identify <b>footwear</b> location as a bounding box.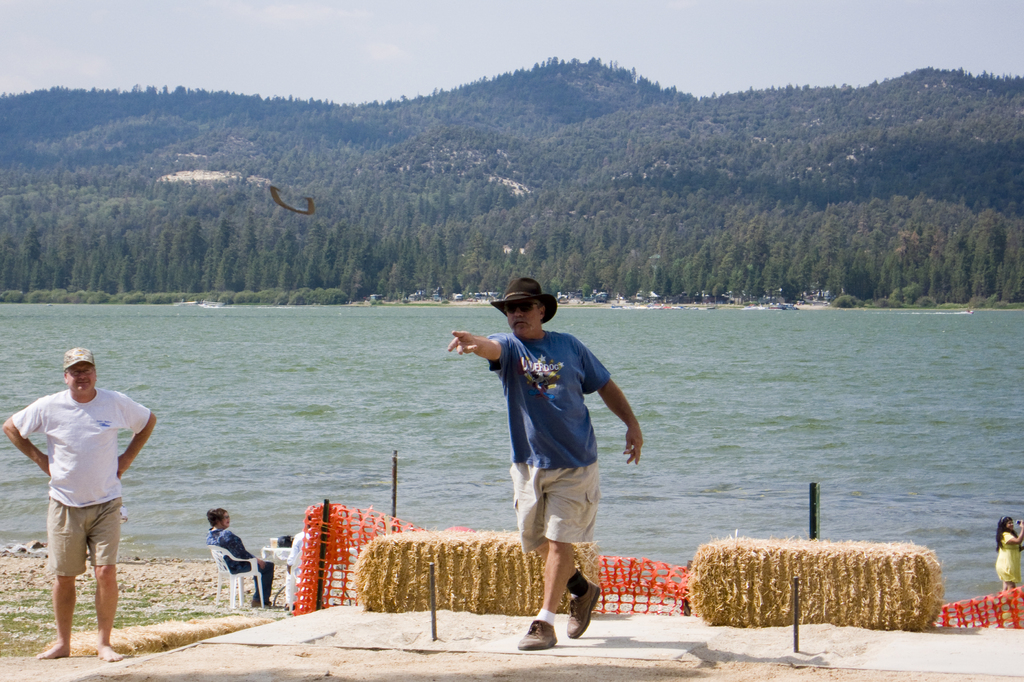
{"left": 532, "top": 570, "right": 597, "bottom": 646}.
